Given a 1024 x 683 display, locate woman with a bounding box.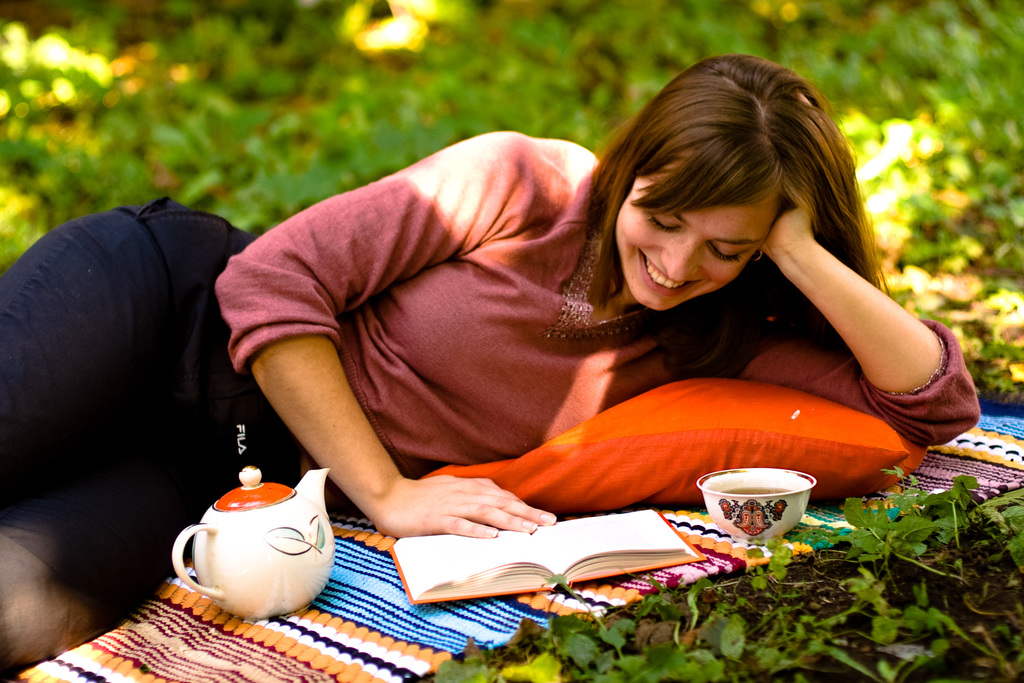
Located: box=[0, 54, 982, 670].
